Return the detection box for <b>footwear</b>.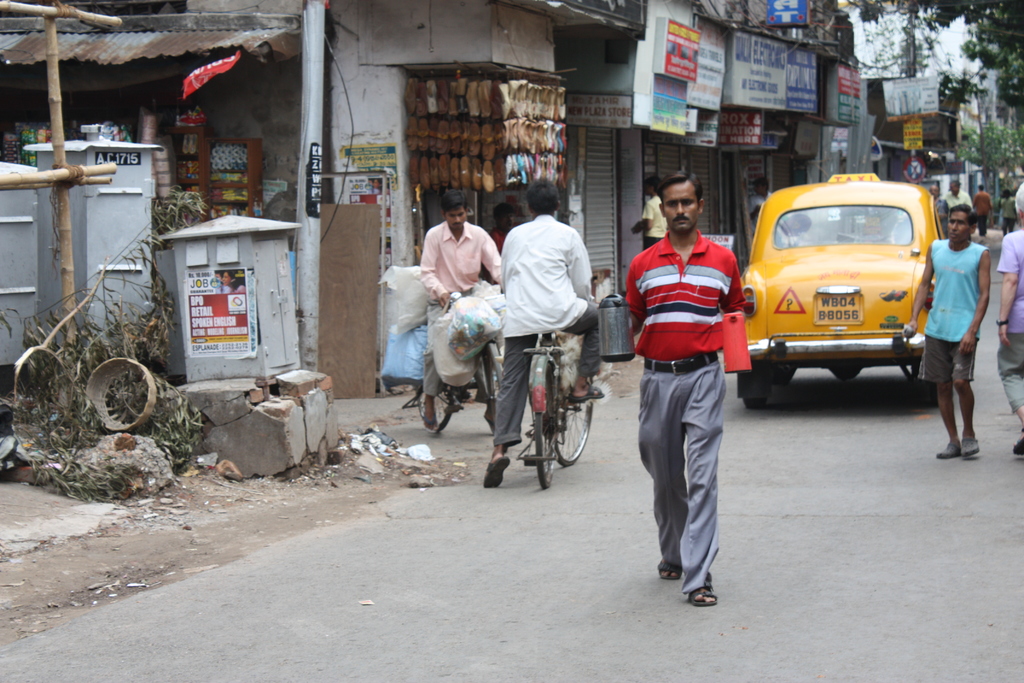
570,377,611,400.
